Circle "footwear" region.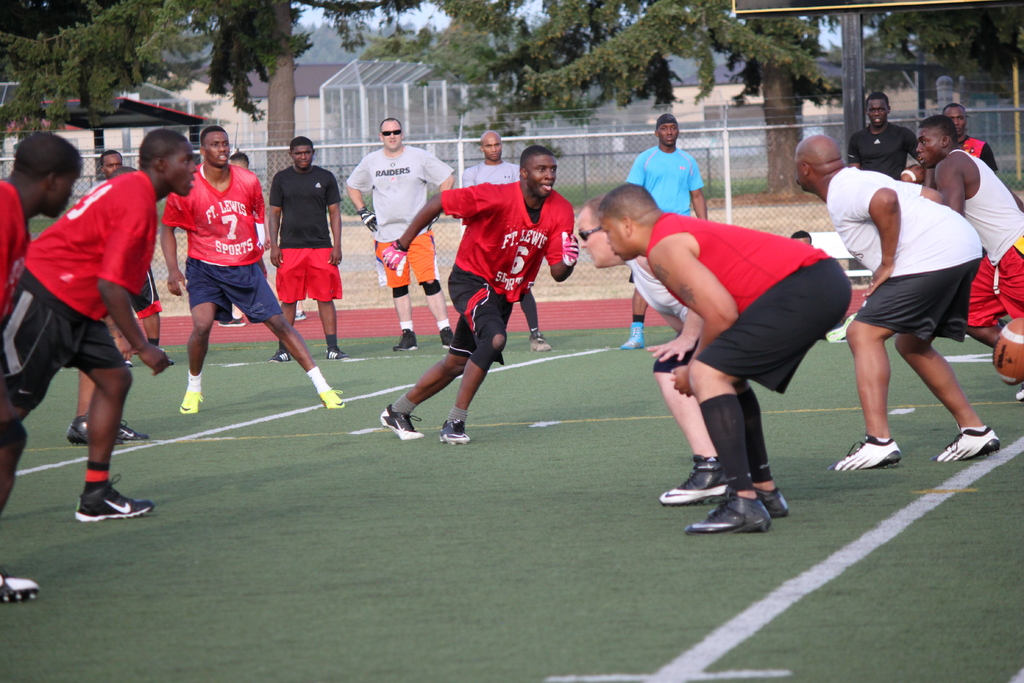
Region: 435/419/467/445.
